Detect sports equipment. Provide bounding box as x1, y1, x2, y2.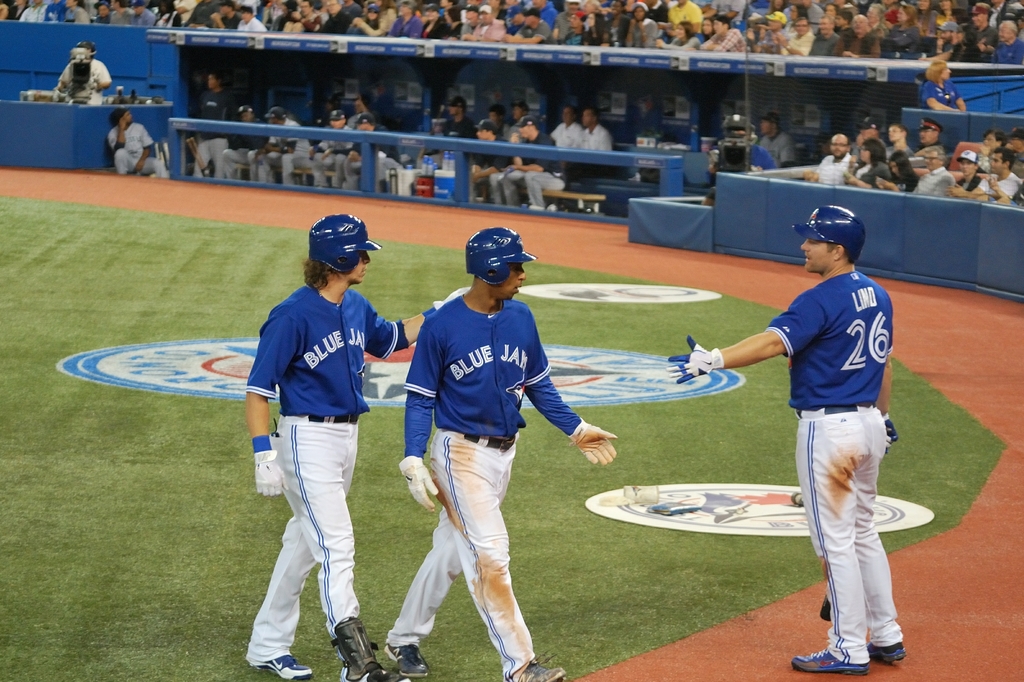
308, 212, 382, 274.
